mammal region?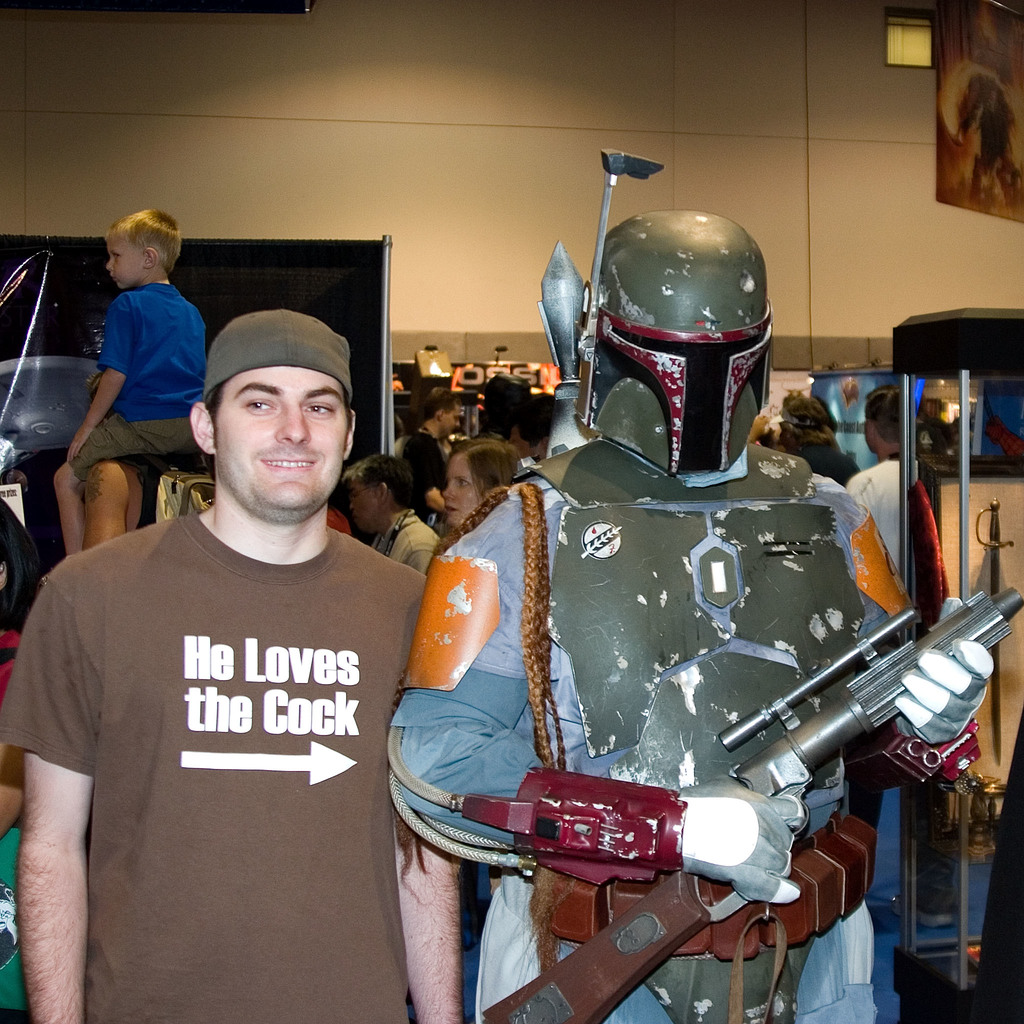
505 393 557 474
